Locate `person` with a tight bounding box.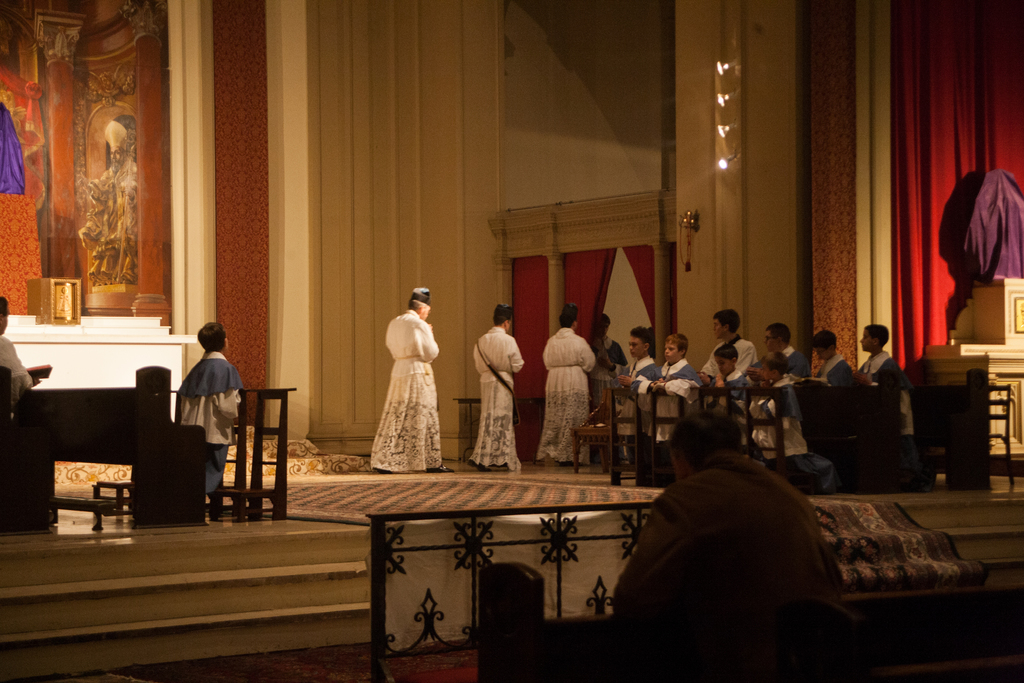
[371, 286, 449, 472].
